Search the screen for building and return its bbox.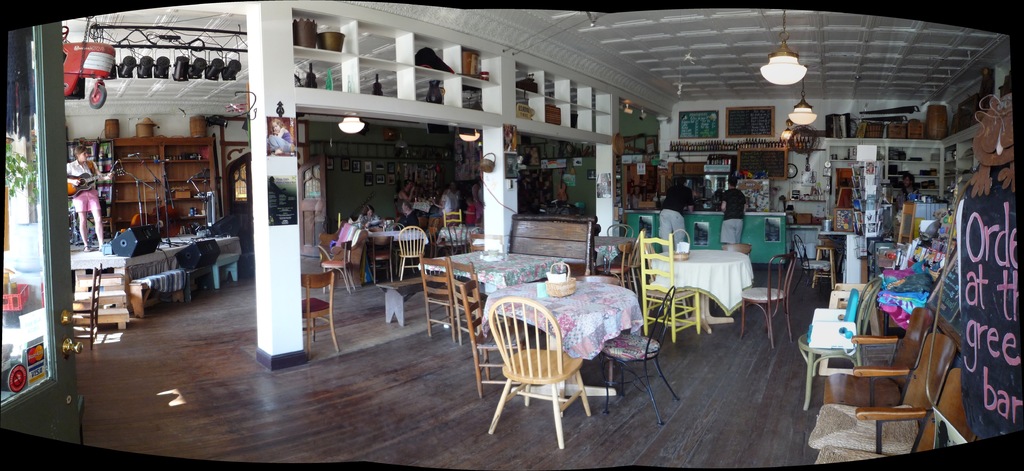
Found: crop(0, 0, 1023, 470).
